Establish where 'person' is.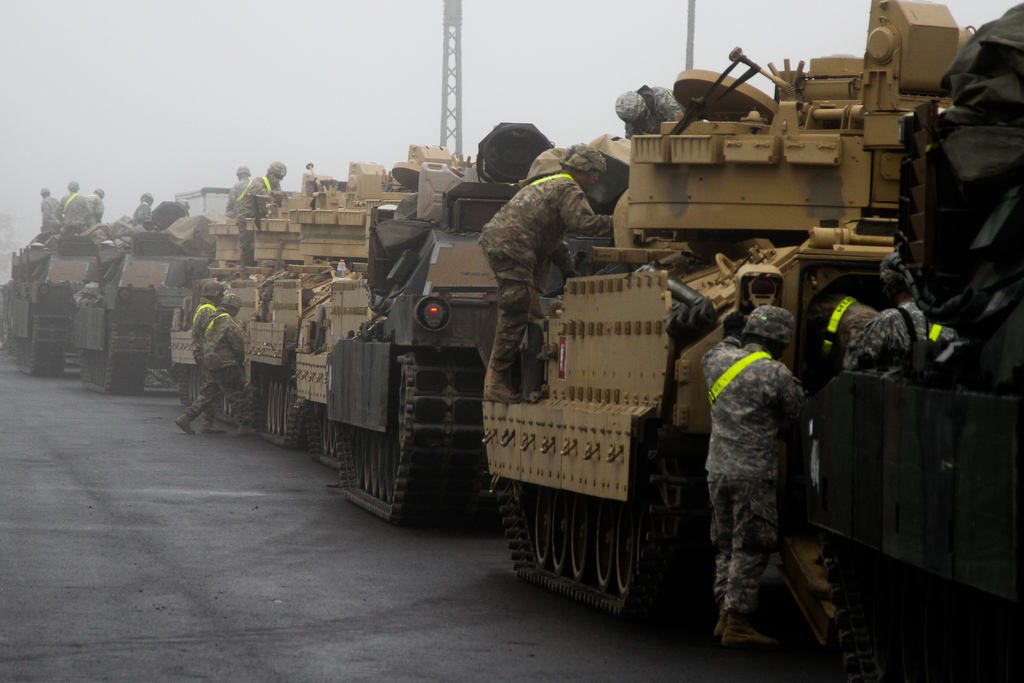
Established at crop(220, 168, 252, 215).
